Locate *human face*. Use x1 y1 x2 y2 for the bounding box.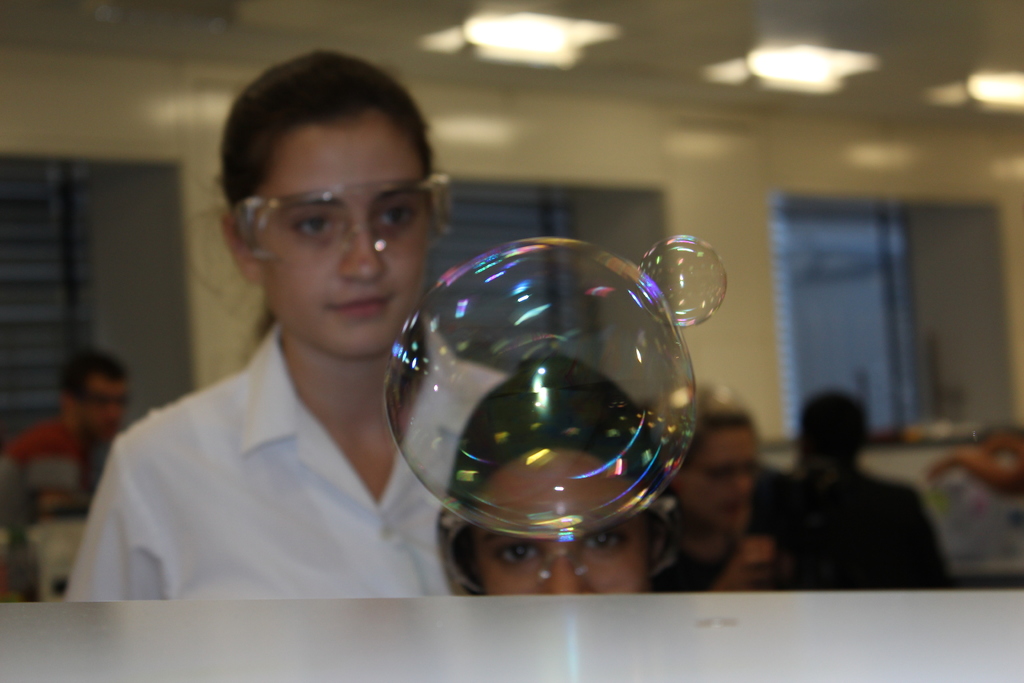
679 429 764 525.
